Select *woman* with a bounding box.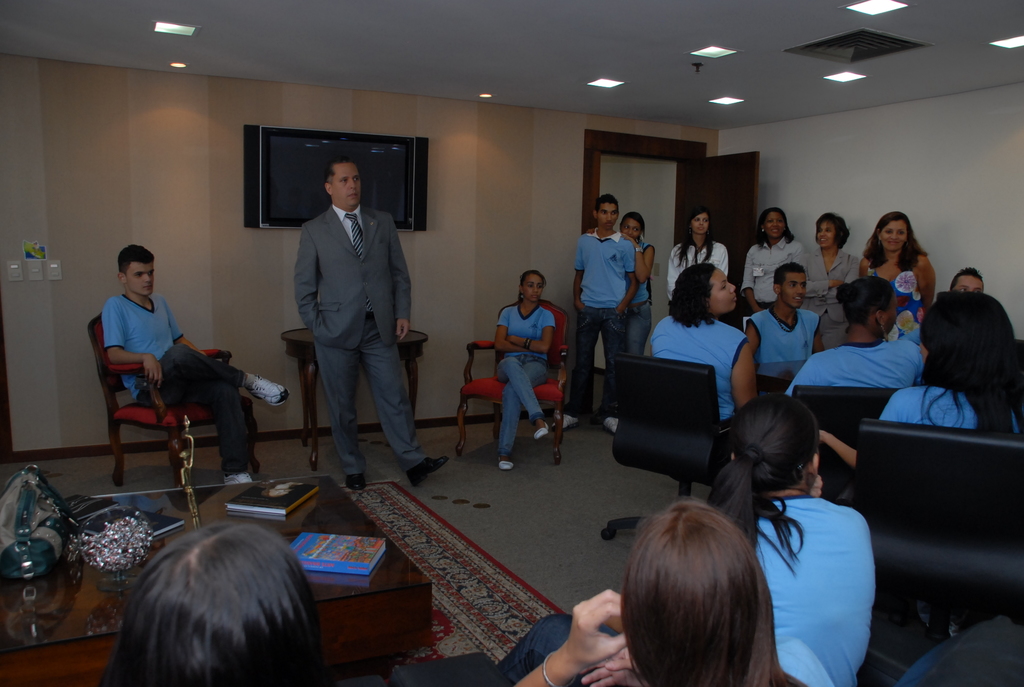
[x1=783, y1=274, x2=916, y2=416].
